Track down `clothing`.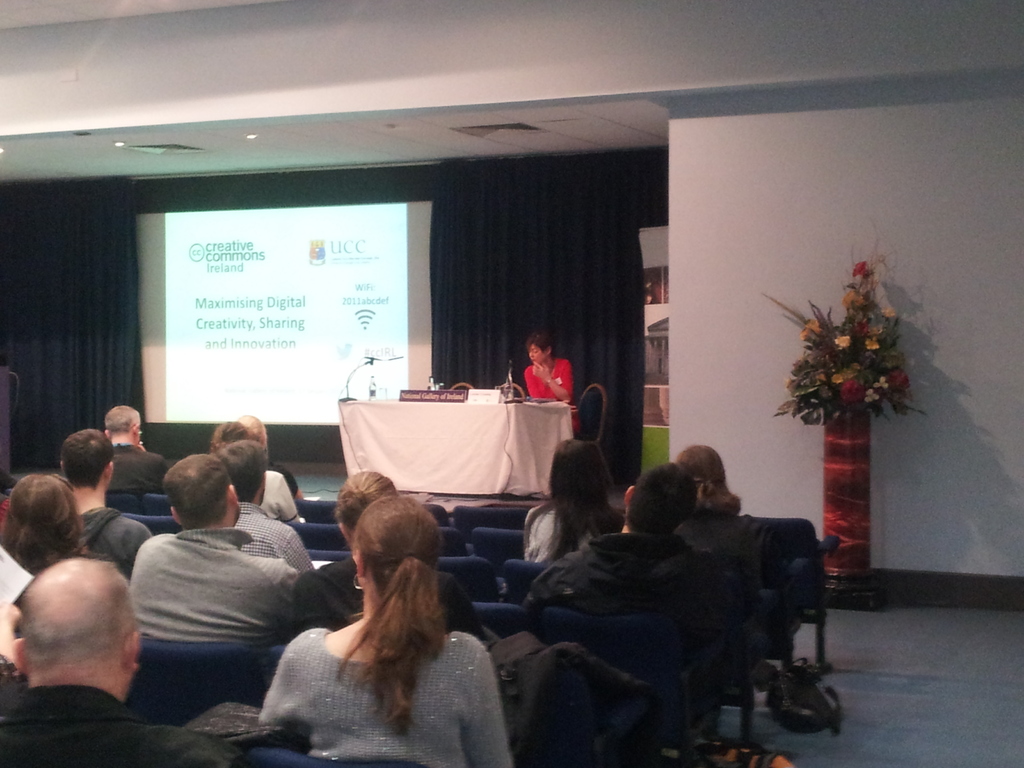
Tracked to locate(260, 467, 306, 524).
